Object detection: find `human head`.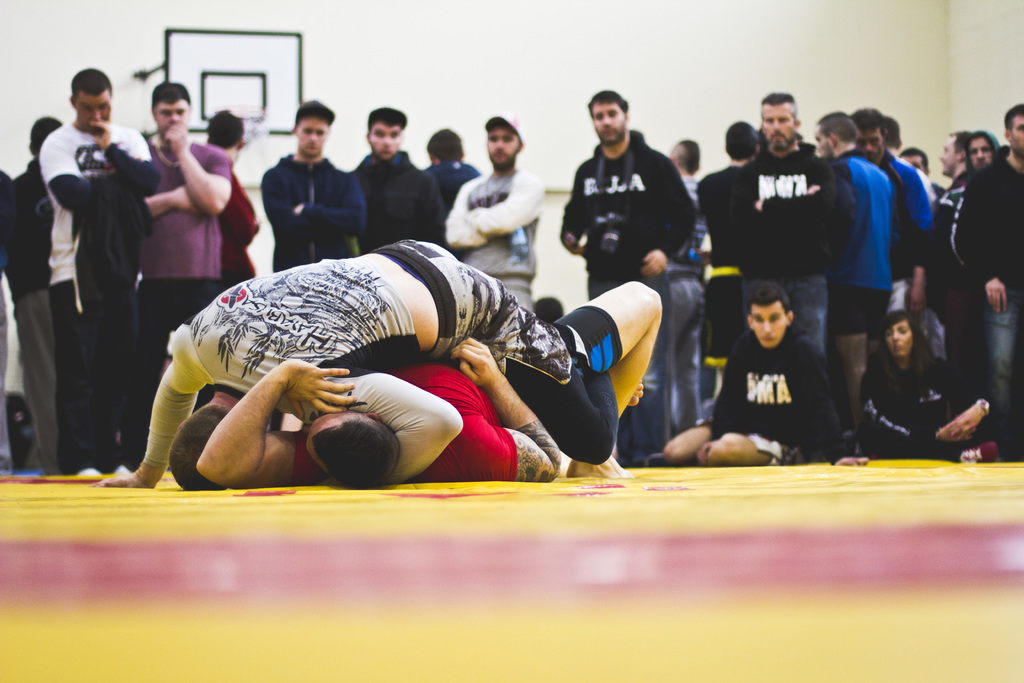
(759, 92, 795, 148).
